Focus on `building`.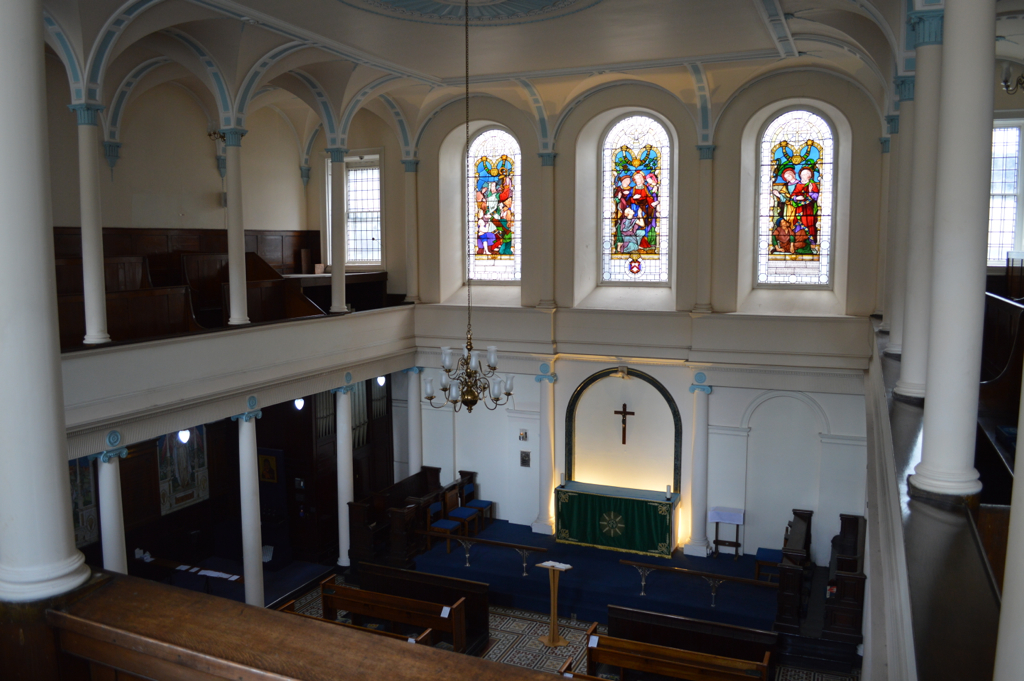
Focused at left=0, top=0, right=1023, bottom=680.
